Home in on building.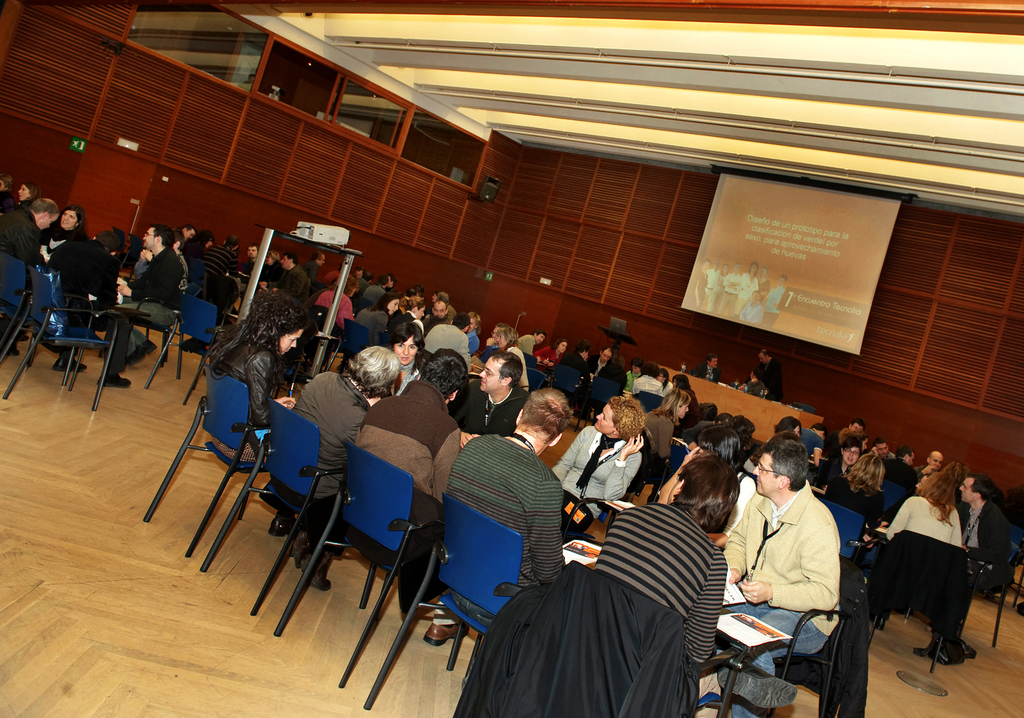
Homed in at 0,0,1023,717.
